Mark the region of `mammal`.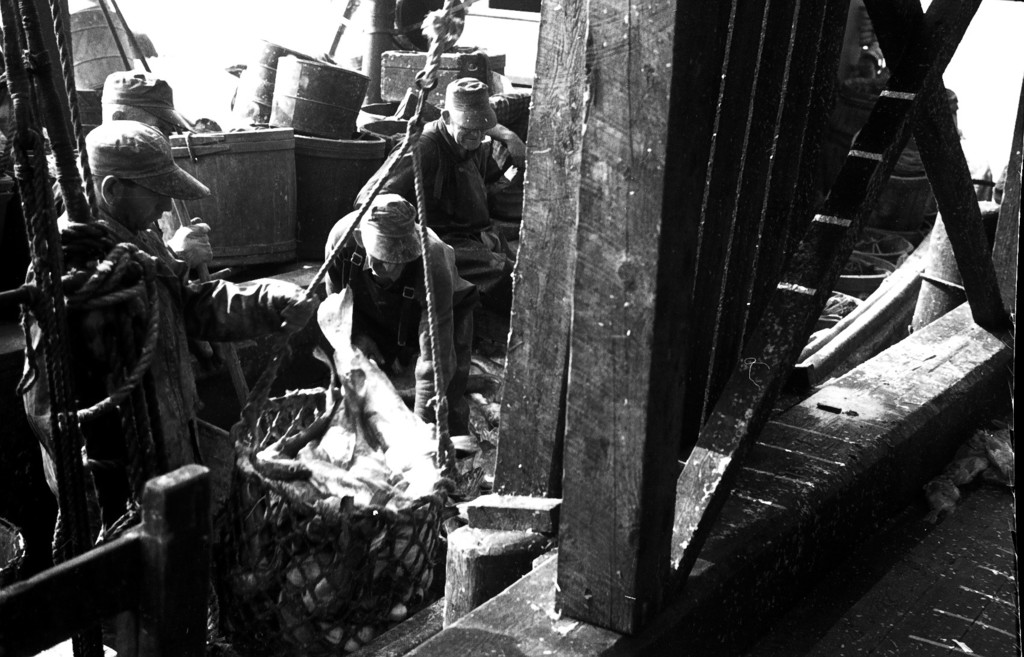
Region: {"left": 356, "top": 70, "right": 518, "bottom": 311}.
